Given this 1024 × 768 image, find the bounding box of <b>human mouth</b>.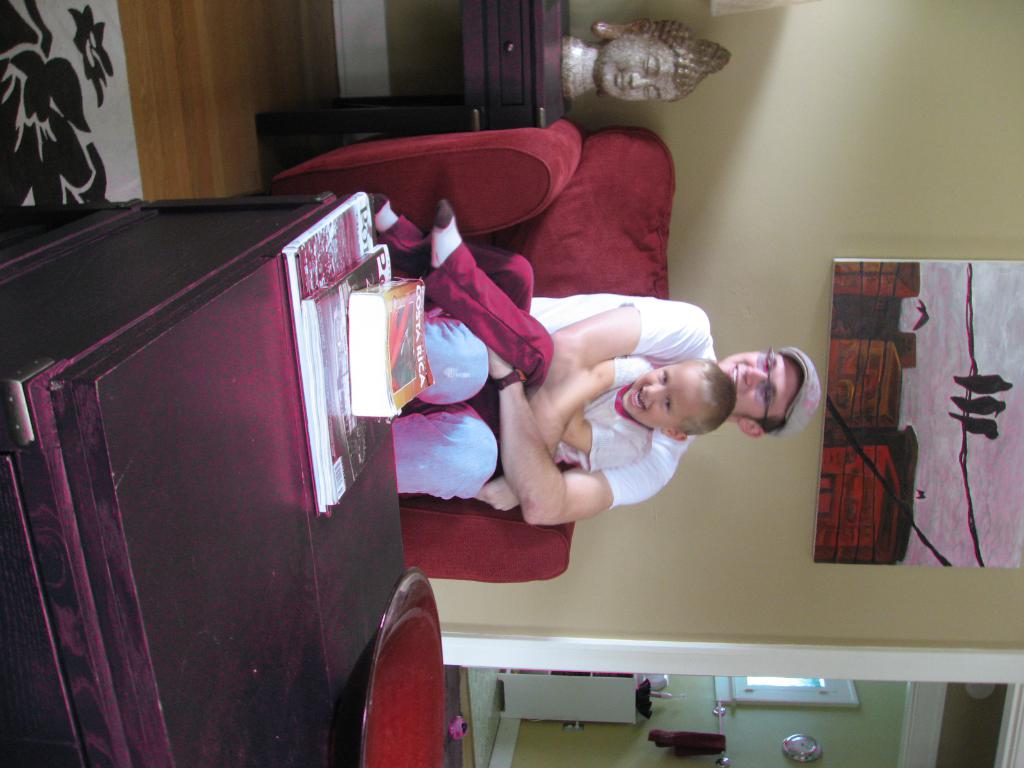
(left=630, top=387, right=645, bottom=412).
